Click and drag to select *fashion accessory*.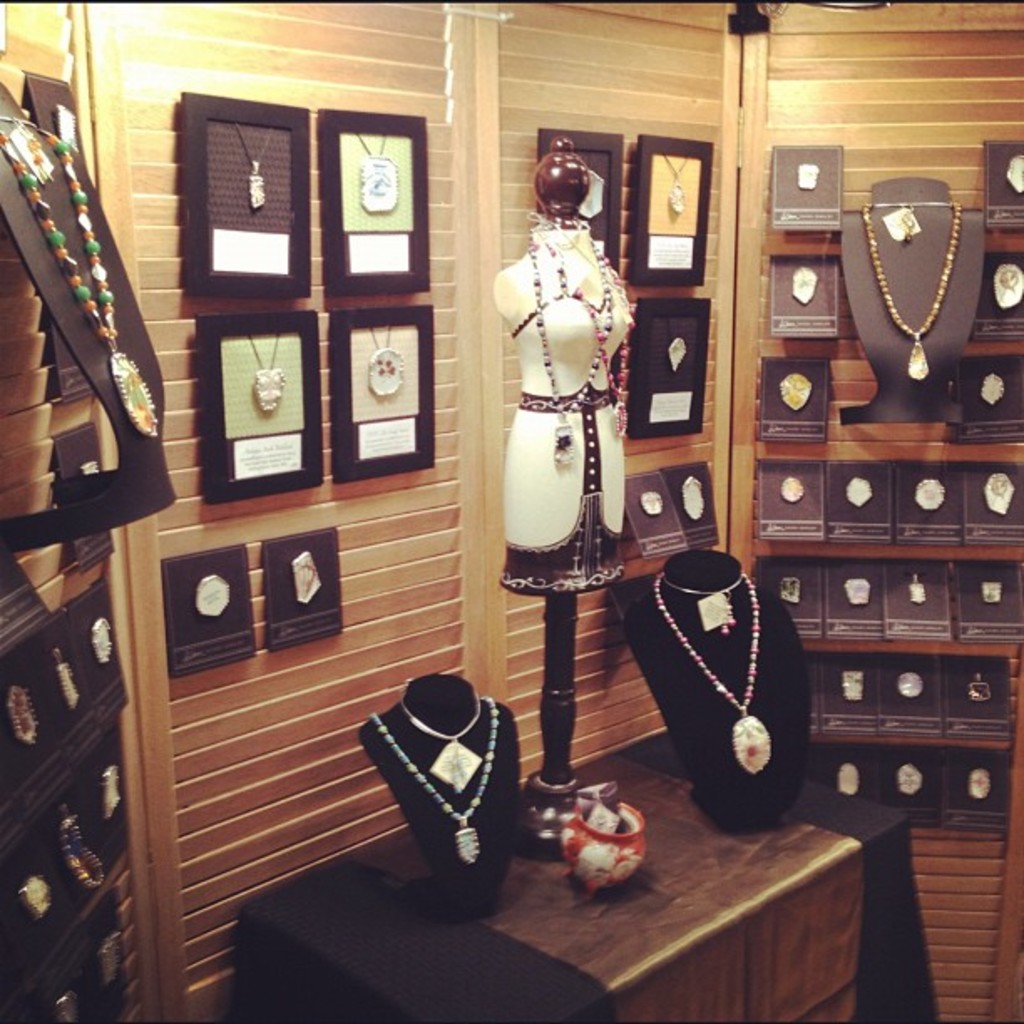
Selection: select_region(664, 151, 691, 216).
